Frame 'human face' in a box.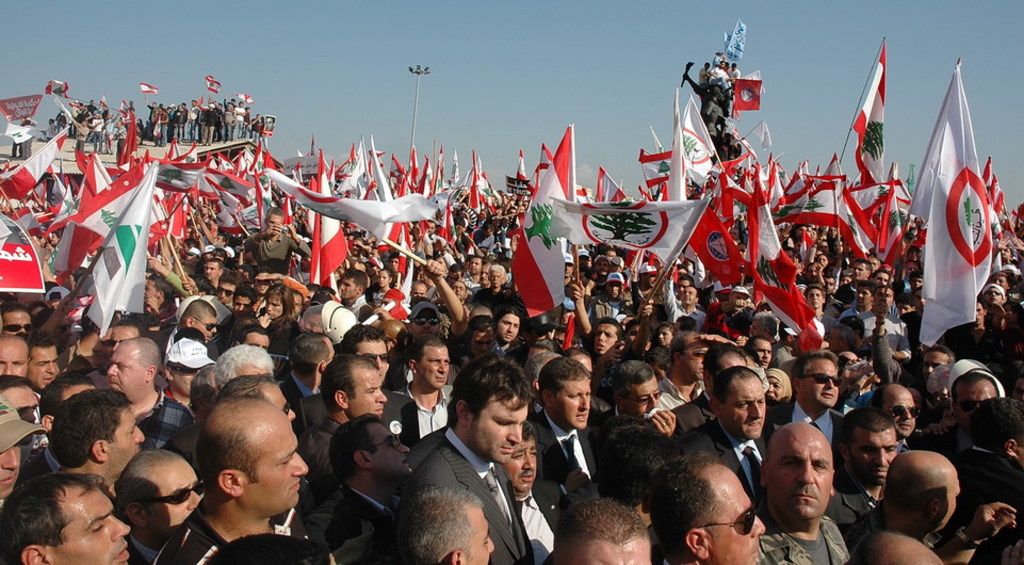
pyautogui.locateOnScreen(852, 258, 866, 281).
